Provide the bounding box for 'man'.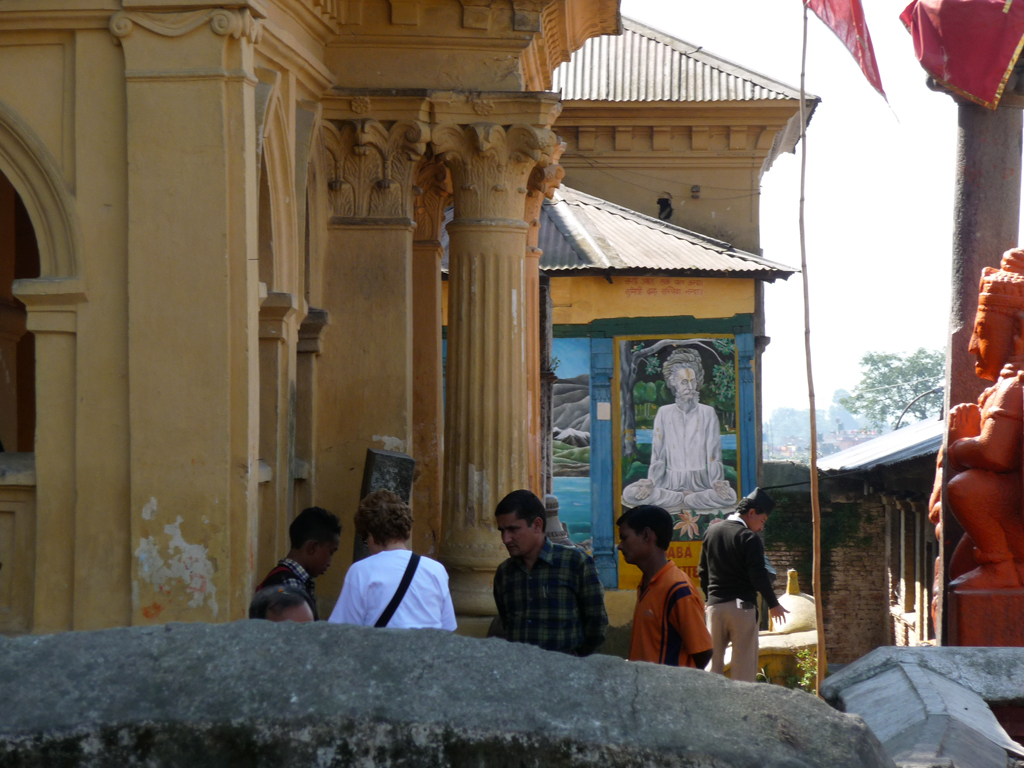
l=598, t=496, r=713, b=675.
